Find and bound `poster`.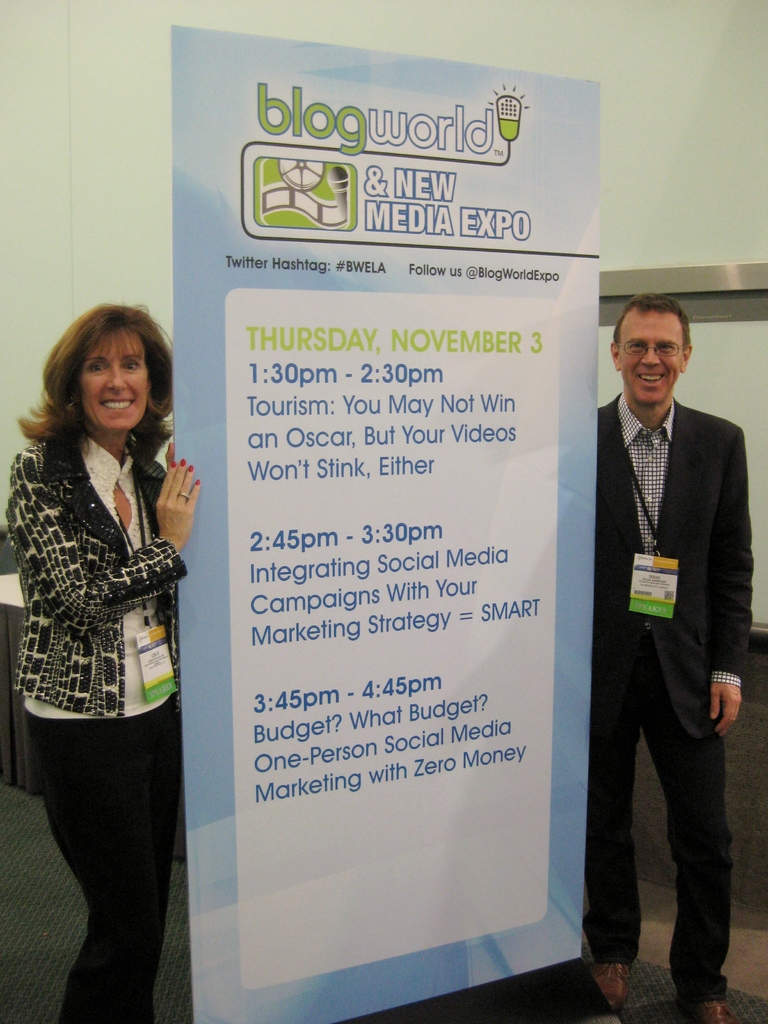
Bound: [left=170, top=23, right=605, bottom=1023].
